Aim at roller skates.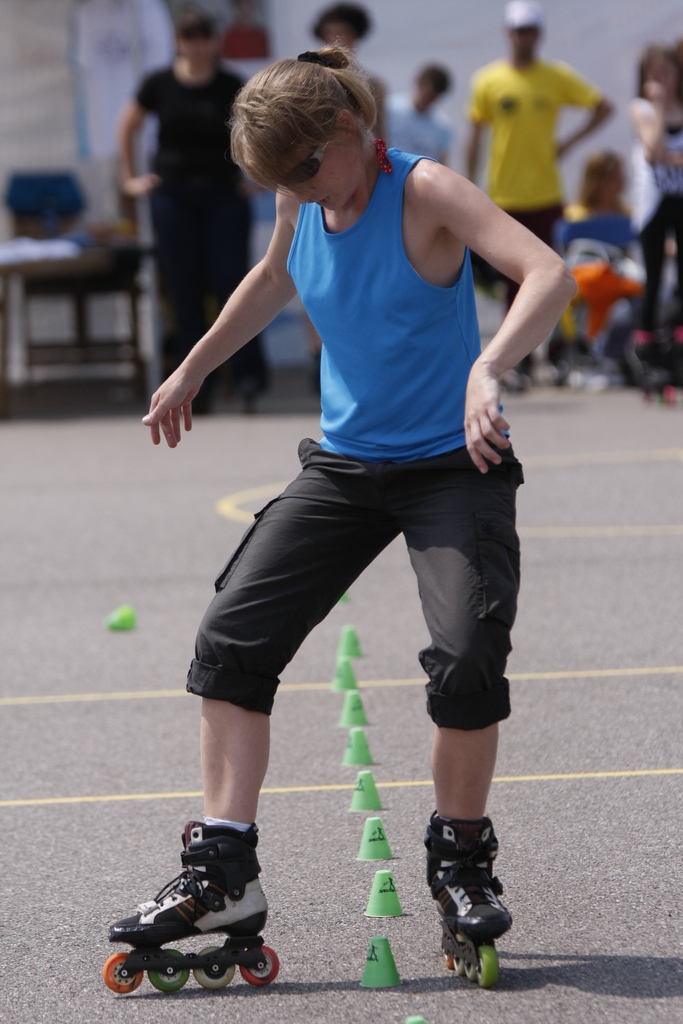
Aimed at locate(99, 819, 281, 997).
